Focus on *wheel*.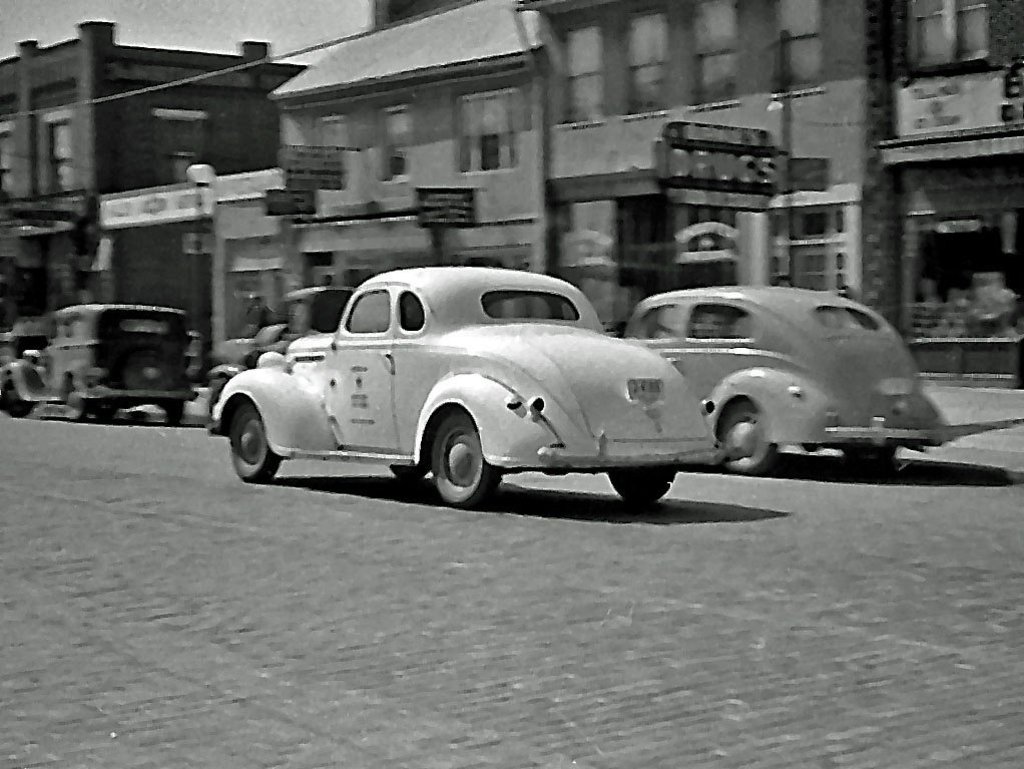
Focused at <region>609, 465, 677, 505</region>.
